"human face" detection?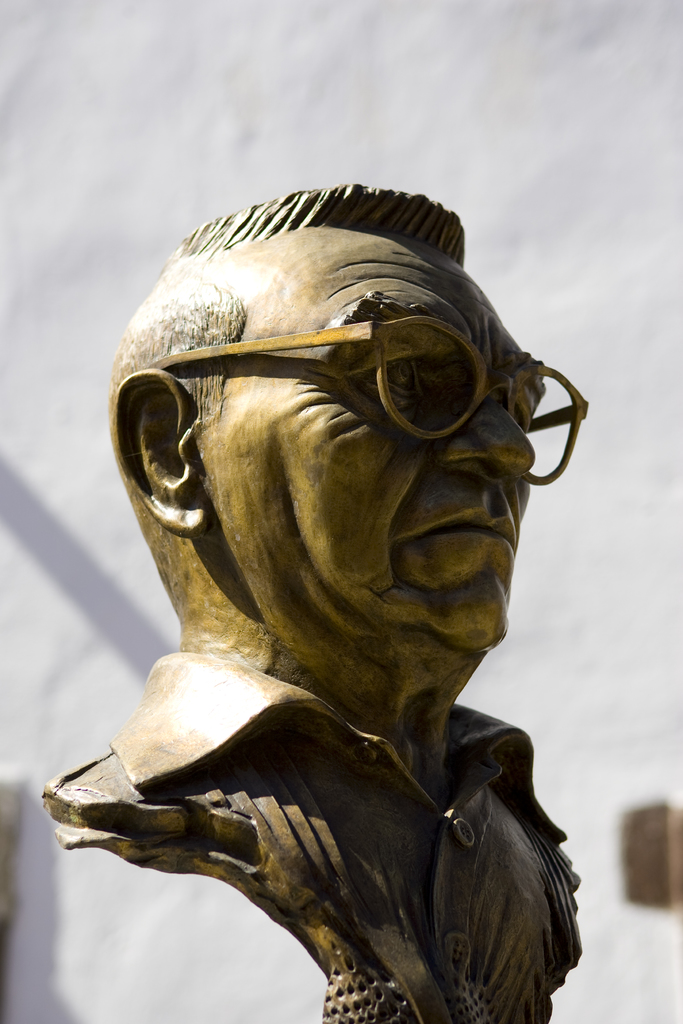
<region>201, 252, 546, 655</region>
